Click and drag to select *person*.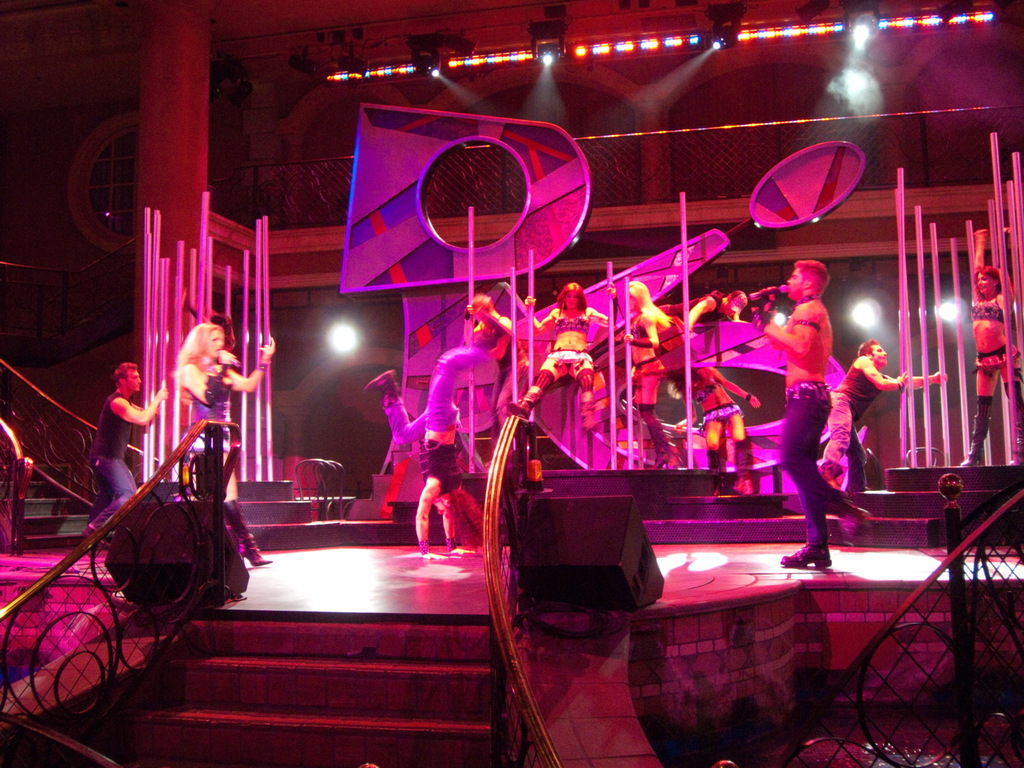
Selection: <bbox>84, 362, 170, 547</bbox>.
